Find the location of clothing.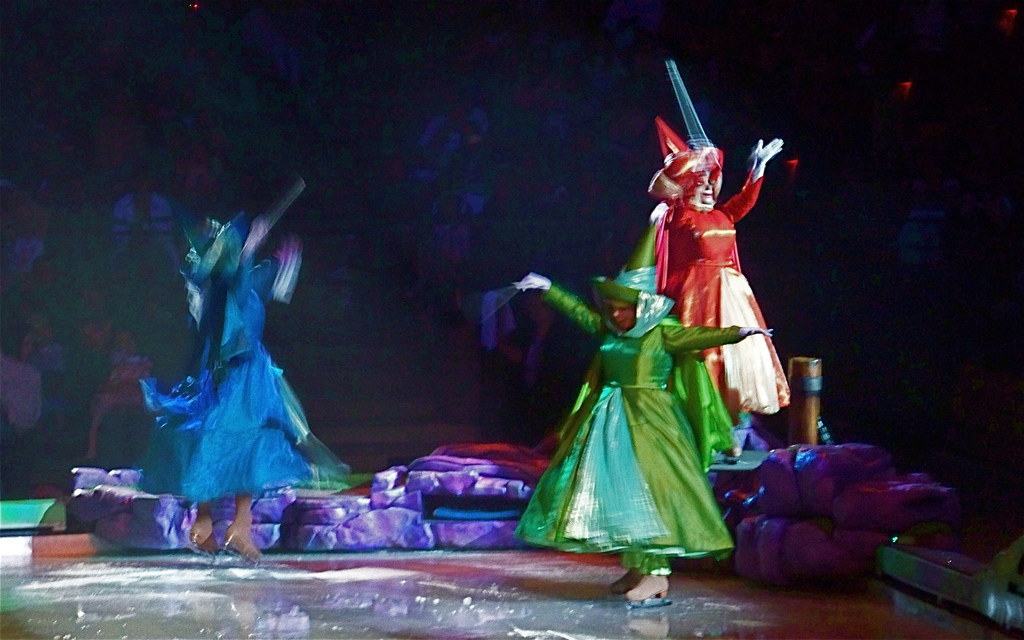
Location: {"left": 136, "top": 245, "right": 351, "bottom": 505}.
